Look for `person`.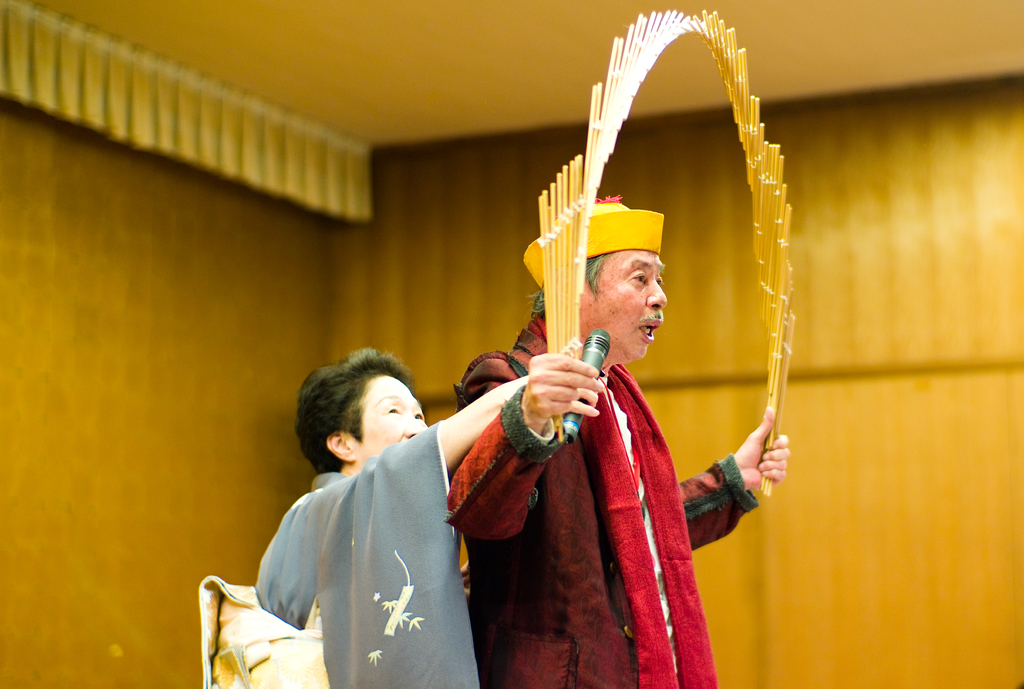
Found: (x1=258, y1=342, x2=598, y2=688).
